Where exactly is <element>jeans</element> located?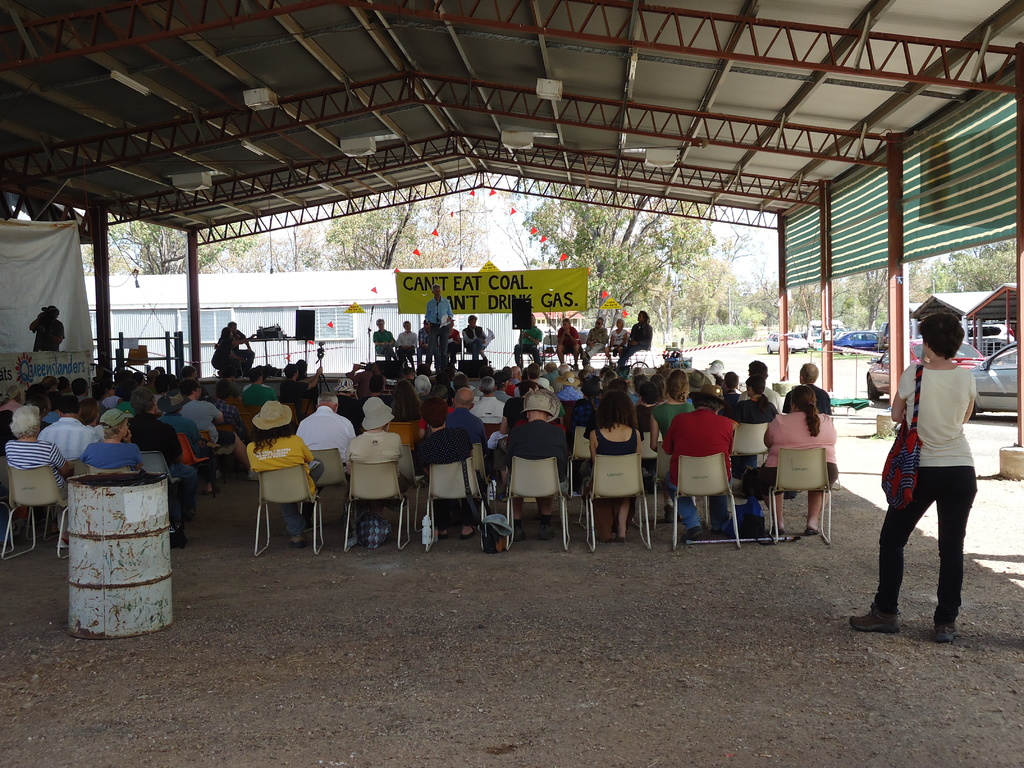
Its bounding box is BBox(276, 458, 323, 539).
